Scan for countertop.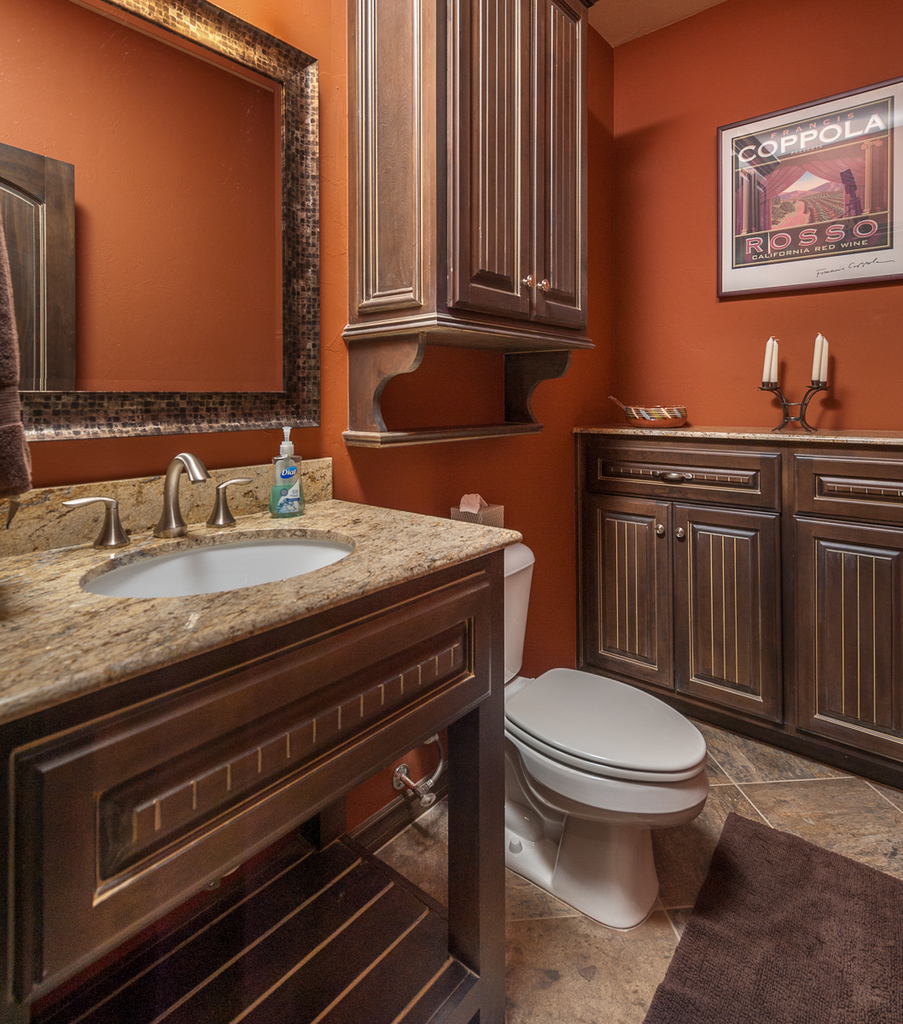
Scan result: pyautogui.locateOnScreen(0, 457, 512, 722).
